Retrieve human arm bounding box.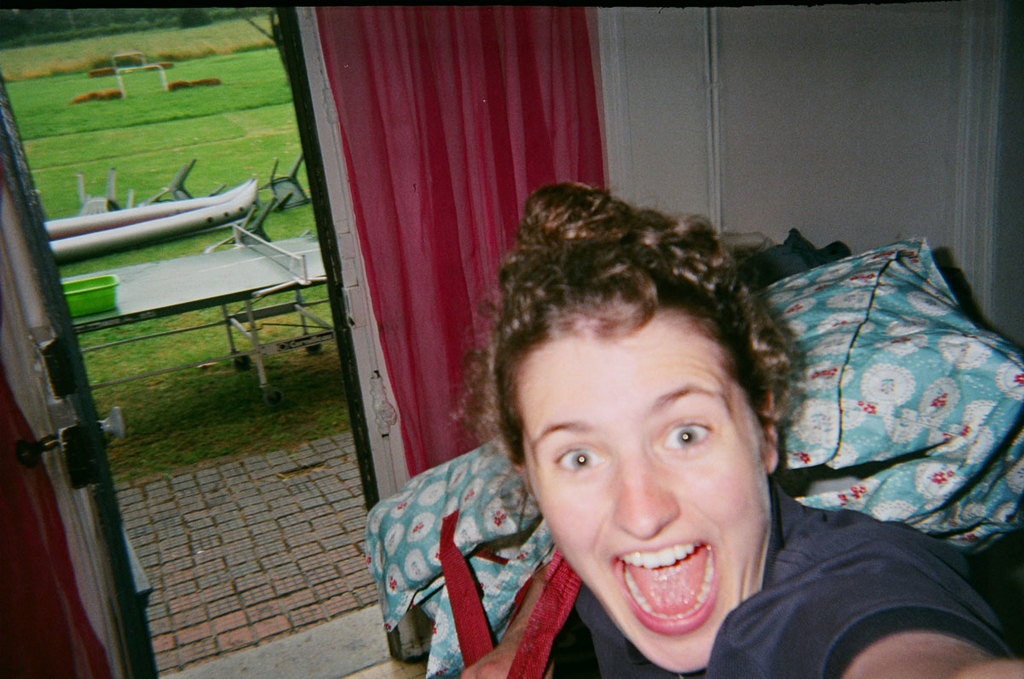
Bounding box: 783 472 1023 678.
